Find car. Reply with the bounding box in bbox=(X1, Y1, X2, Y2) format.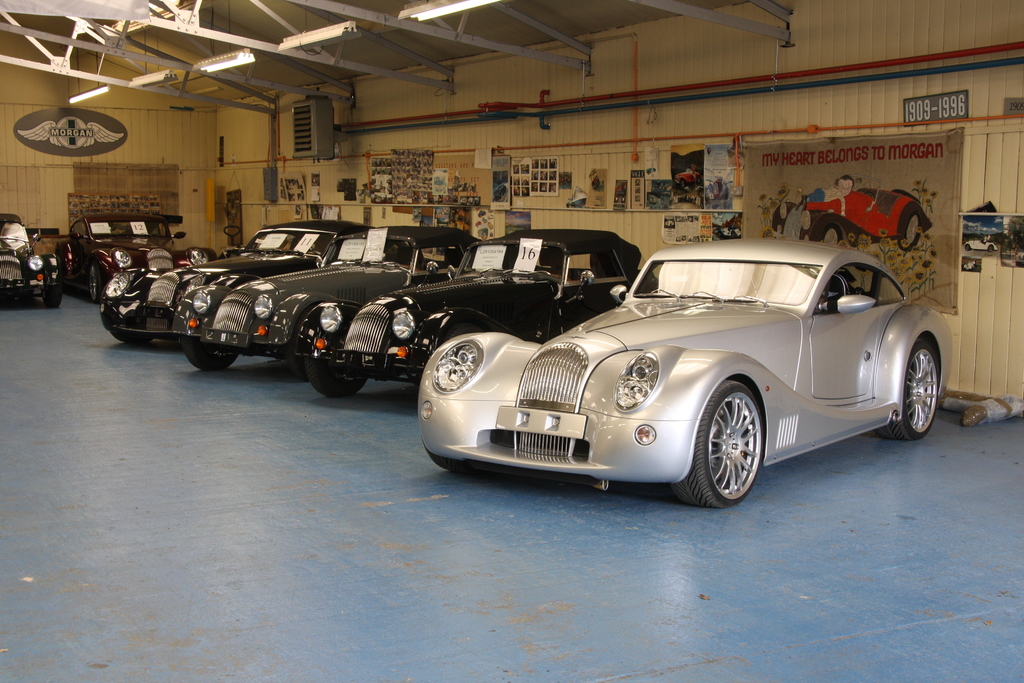
bbox=(296, 236, 650, 402).
